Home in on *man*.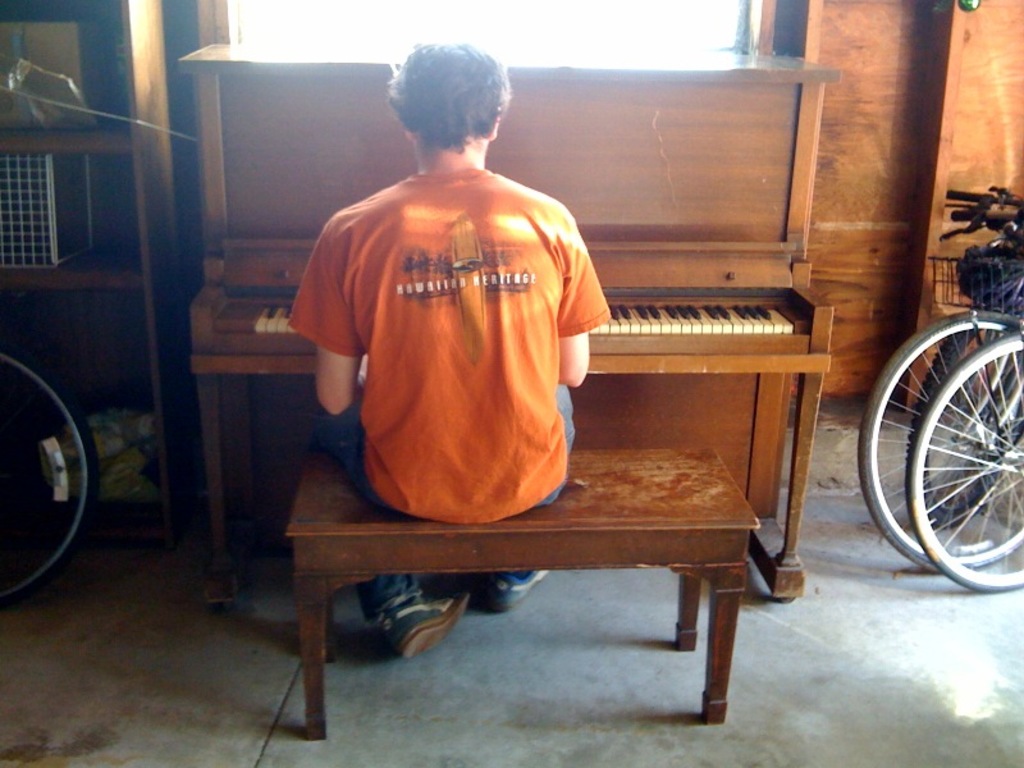
Homed in at 282 37 613 663.
